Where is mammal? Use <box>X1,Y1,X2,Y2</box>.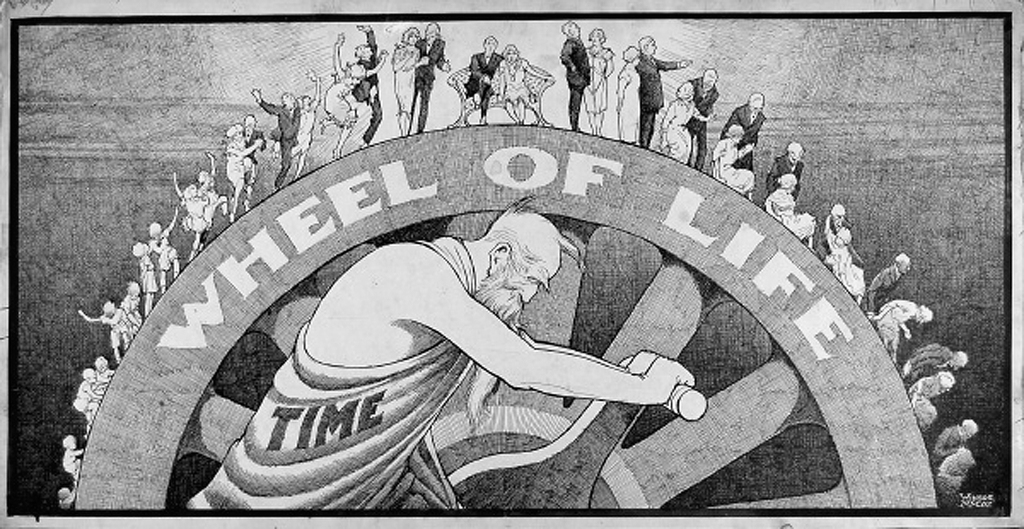
<box>931,415,977,464</box>.
